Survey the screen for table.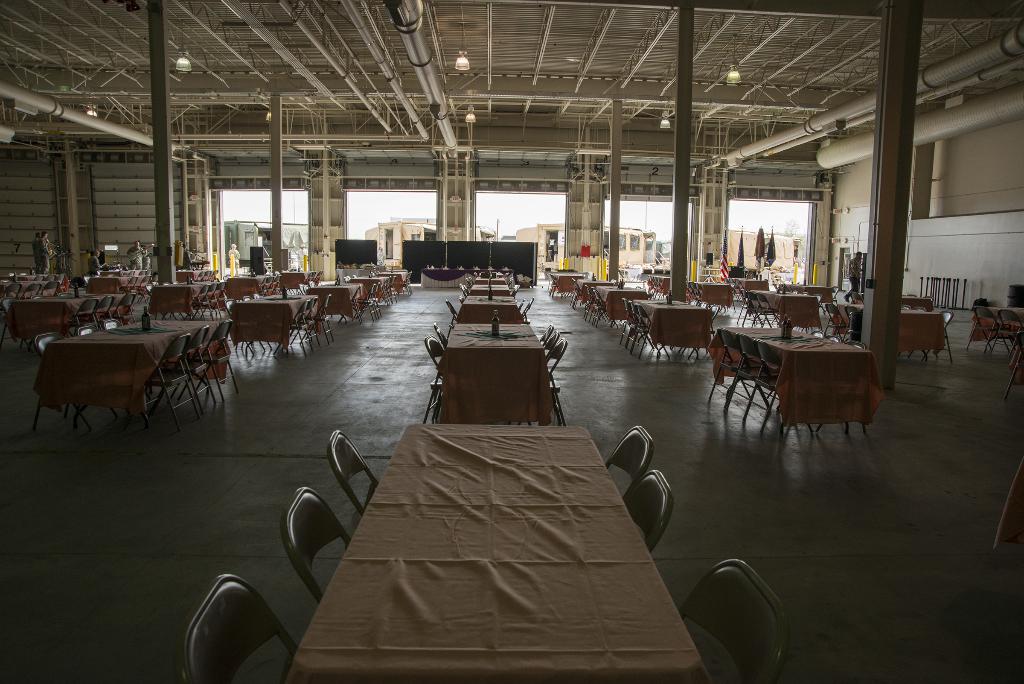
Survey found: l=84, t=273, r=134, b=289.
